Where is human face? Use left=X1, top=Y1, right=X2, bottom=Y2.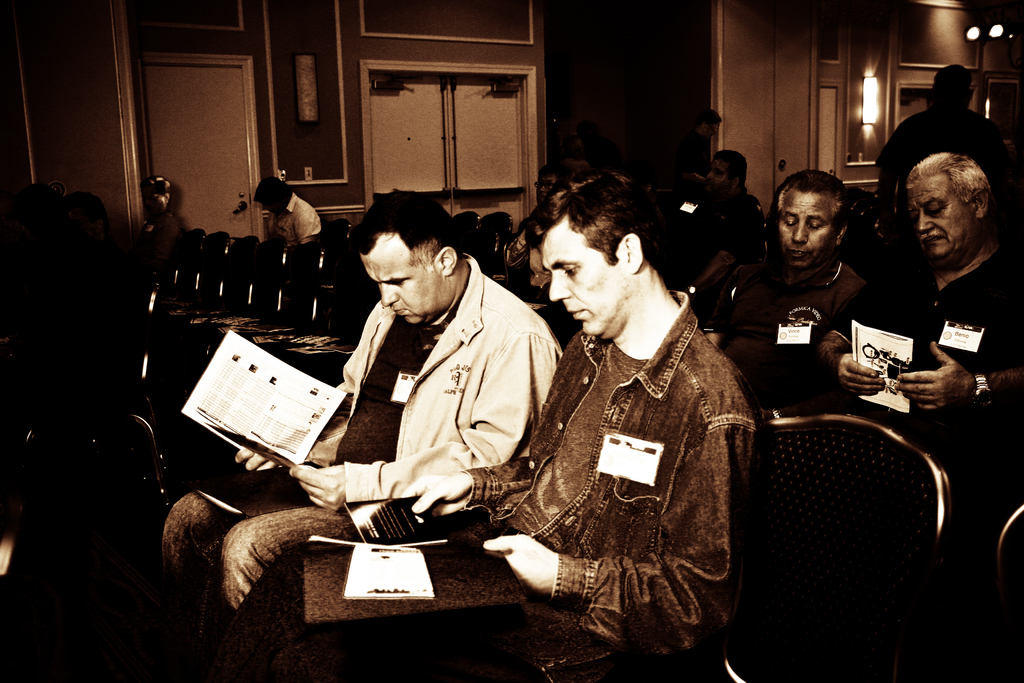
left=548, top=224, right=616, bottom=340.
